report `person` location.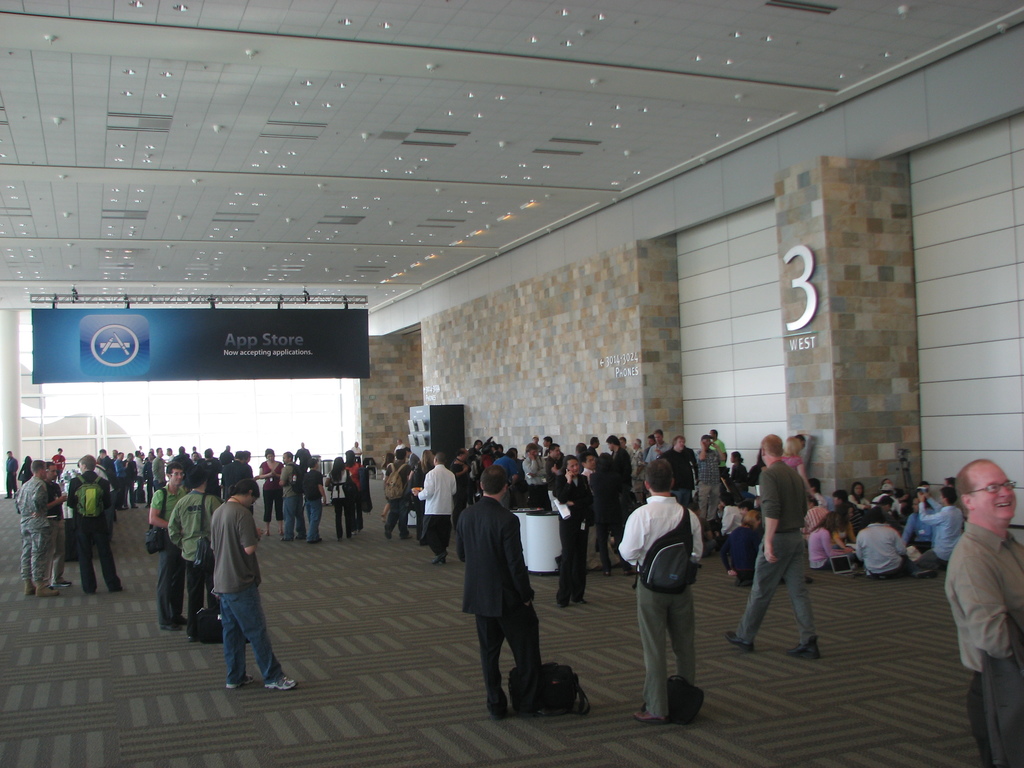
Report: 934,482,955,568.
